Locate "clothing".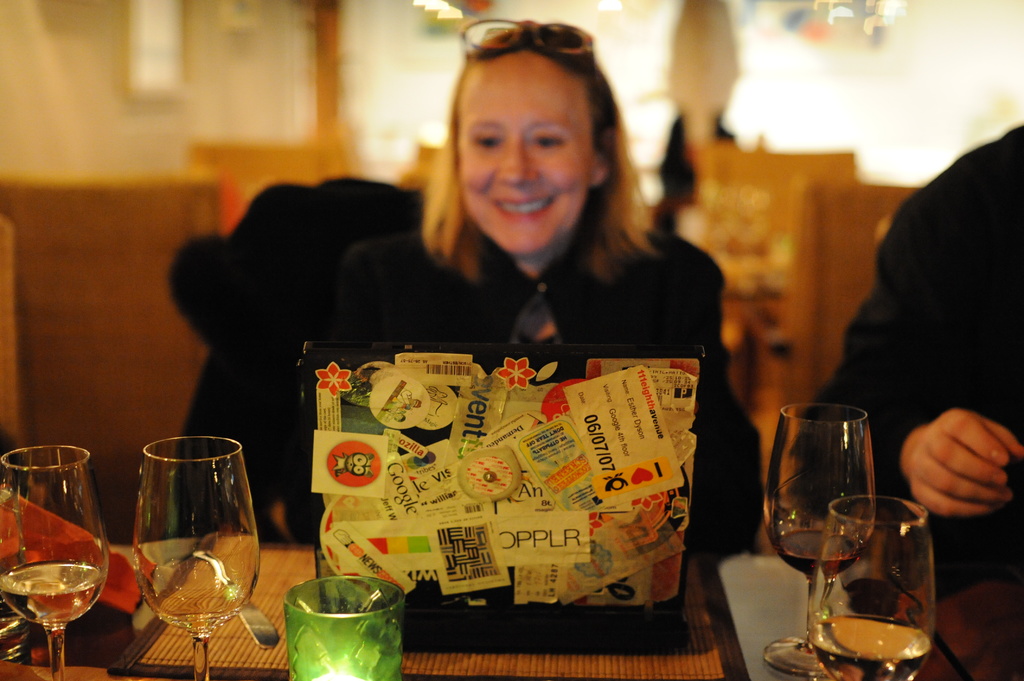
Bounding box: bbox=[792, 119, 1023, 662].
